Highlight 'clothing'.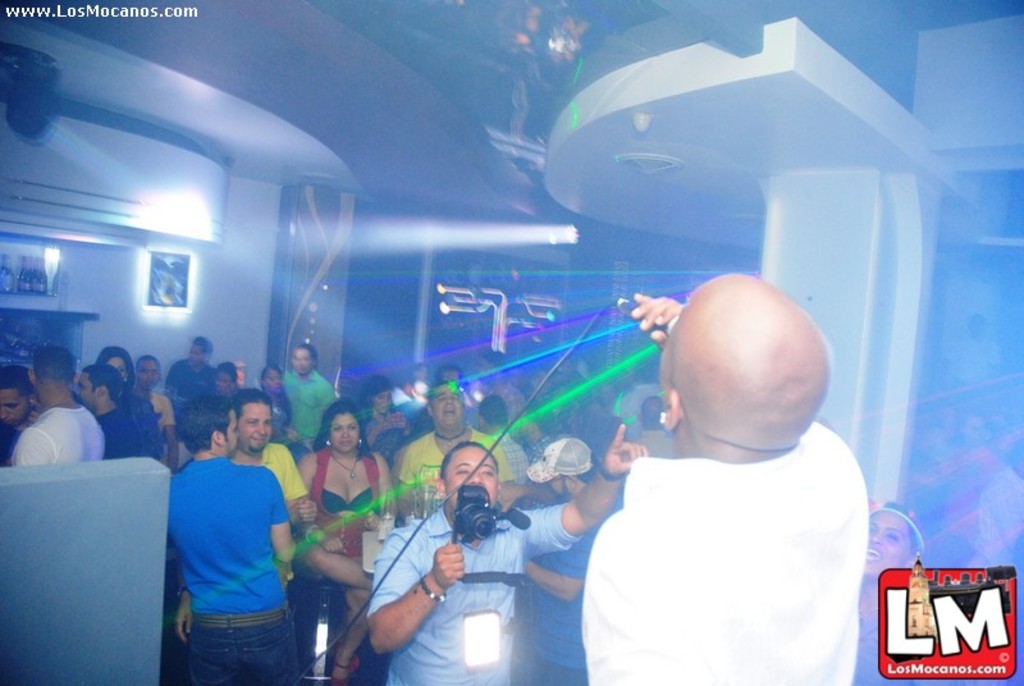
Highlighted region: 114/403/145/453.
